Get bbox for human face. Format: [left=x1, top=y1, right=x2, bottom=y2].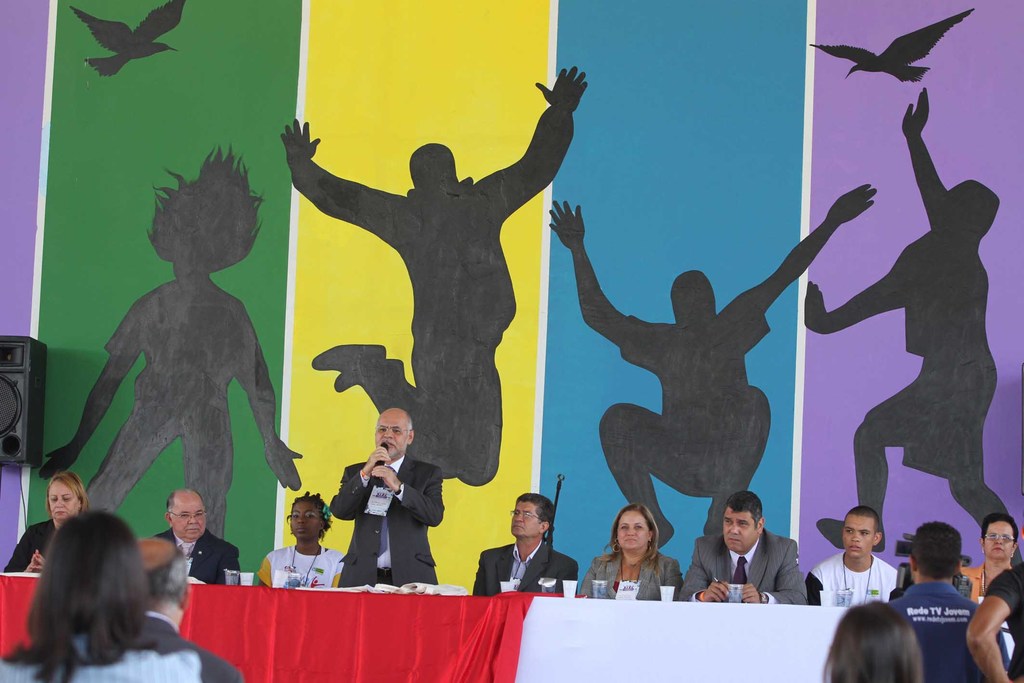
[left=616, top=510, right=649, bottom=548].
